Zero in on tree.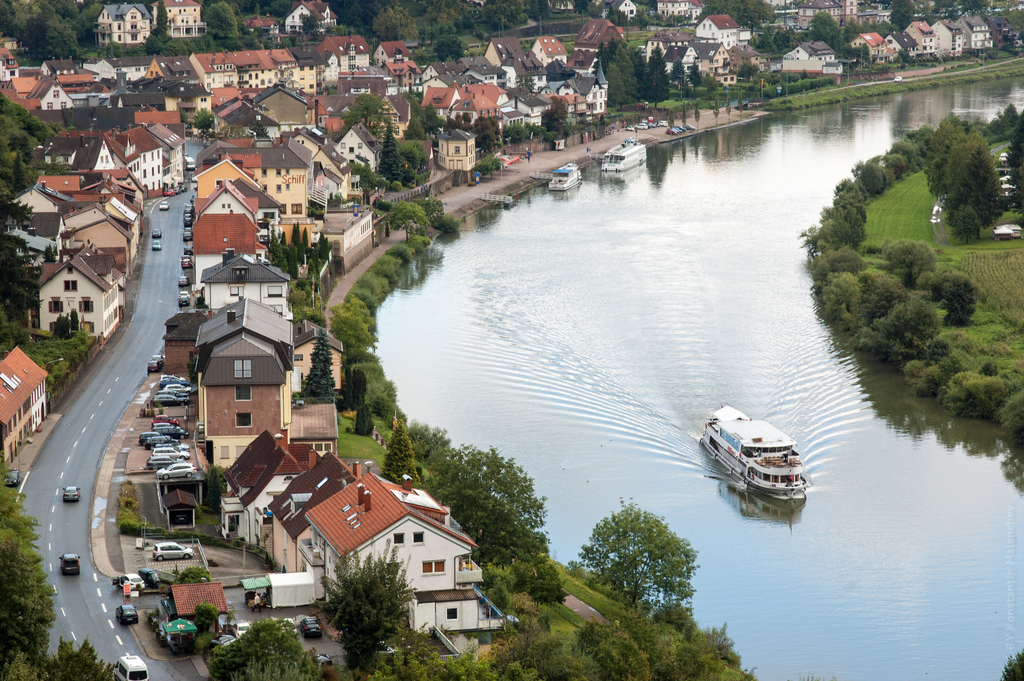
Zeroed in: 0,189,44,315.
